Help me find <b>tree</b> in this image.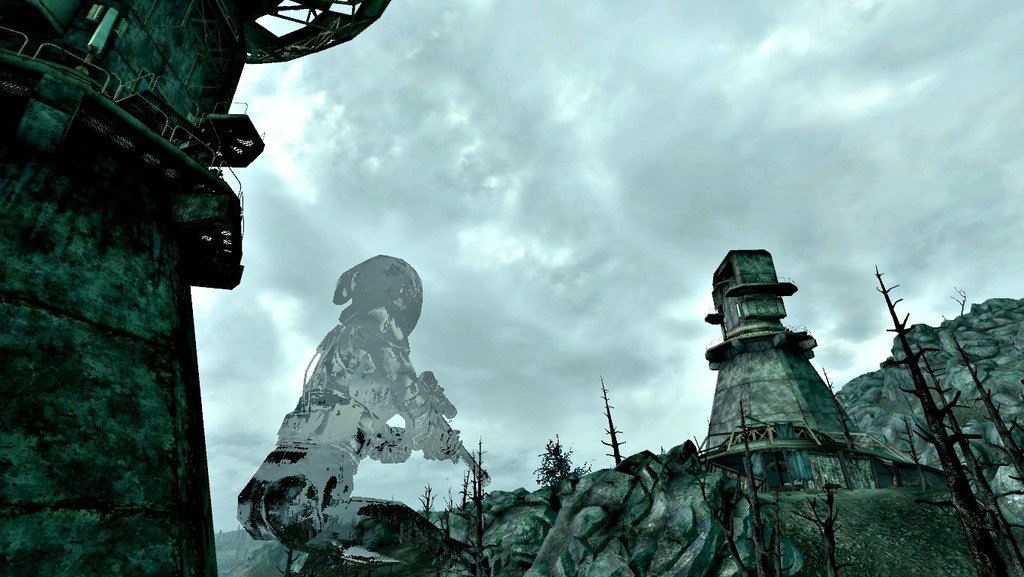
Found it: [left=417, top=481, right=427, bottom=519].
